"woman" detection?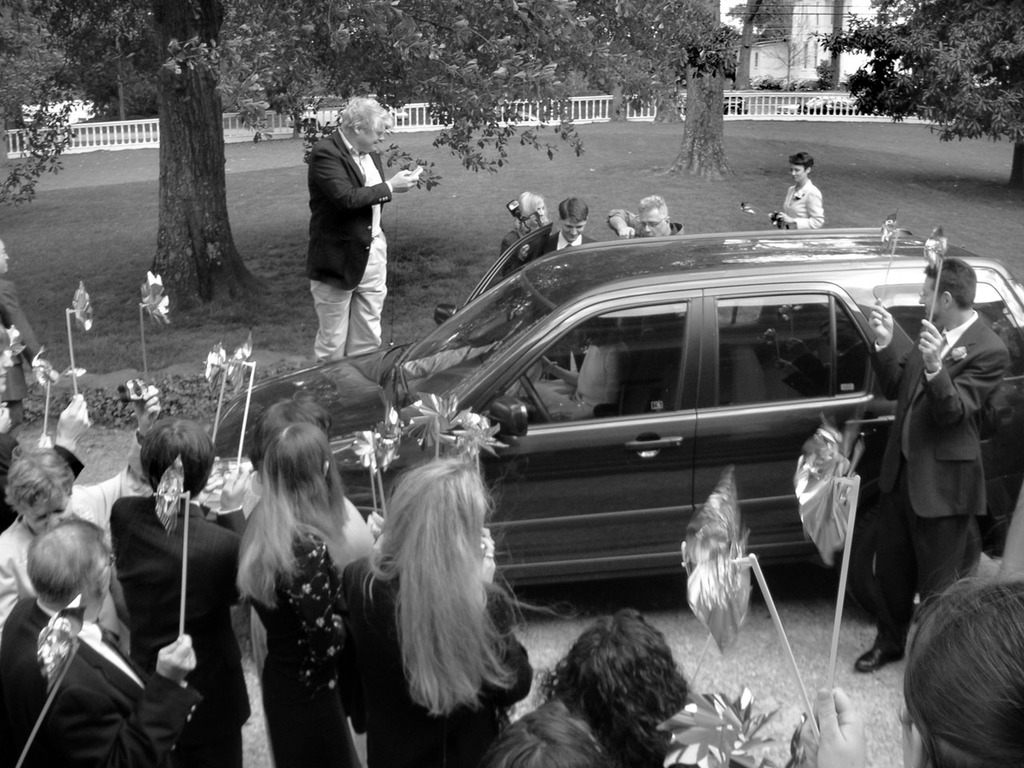
(x1=498, y1=189, x2=550, y2=277)
